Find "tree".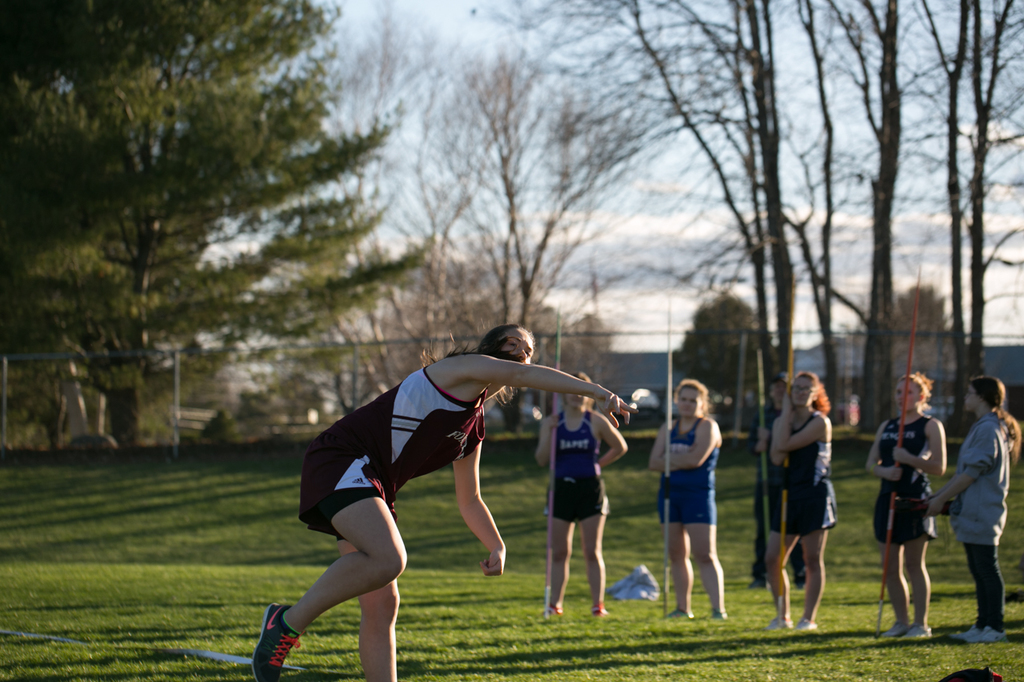
[left=172, top=340, right=234, bottom=411].
